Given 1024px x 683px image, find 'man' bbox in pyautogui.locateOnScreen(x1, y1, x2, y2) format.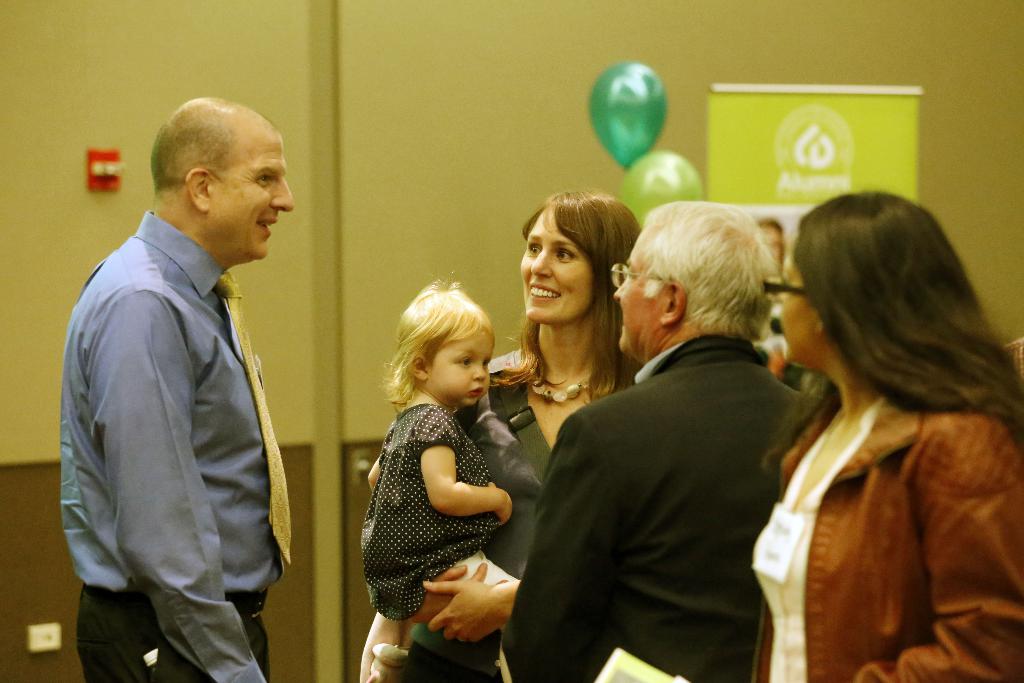
pyautogui.locateOnScreen(492, 197, 811, 682).
